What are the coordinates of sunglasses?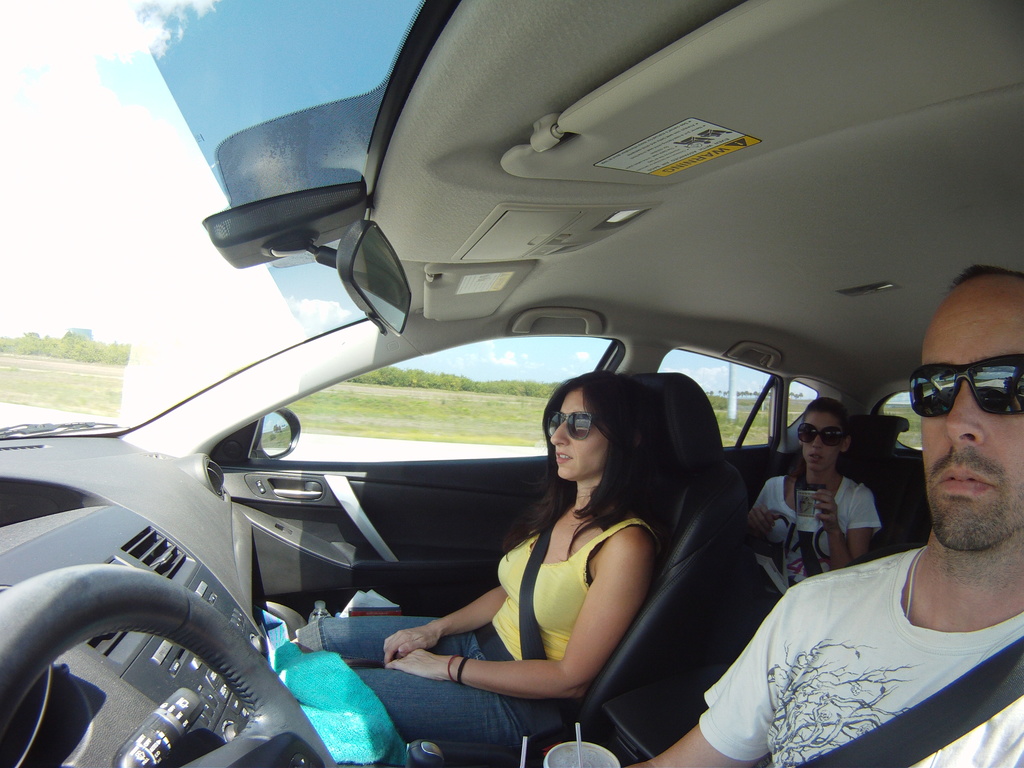
908:353:1023:413.
